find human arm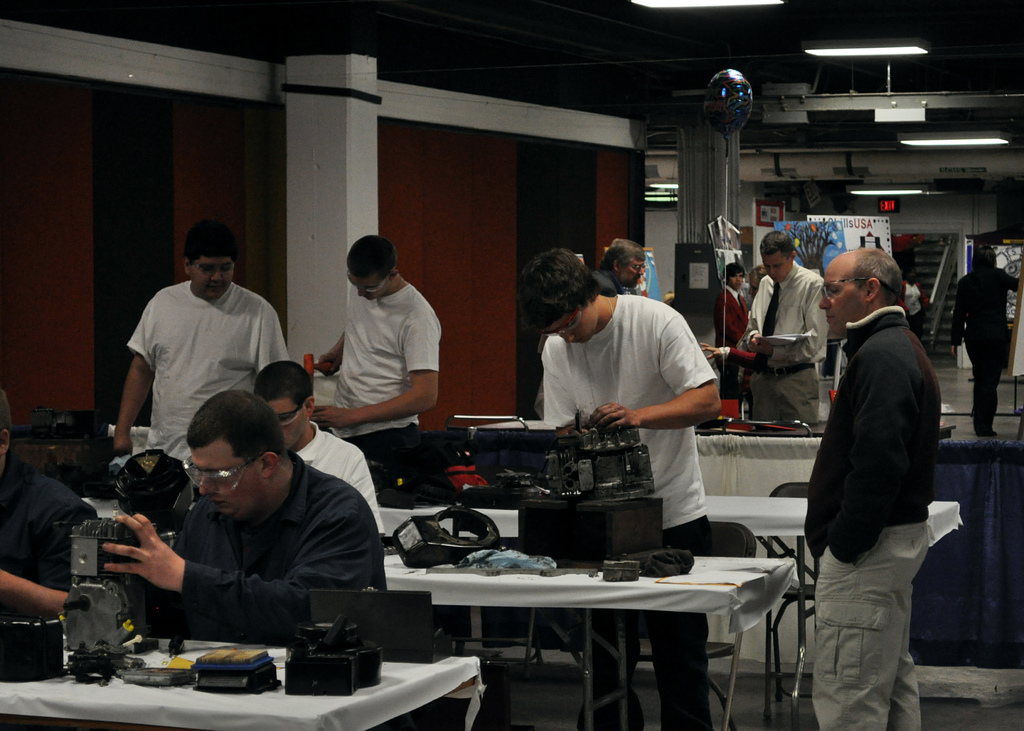
696/339/753/365
